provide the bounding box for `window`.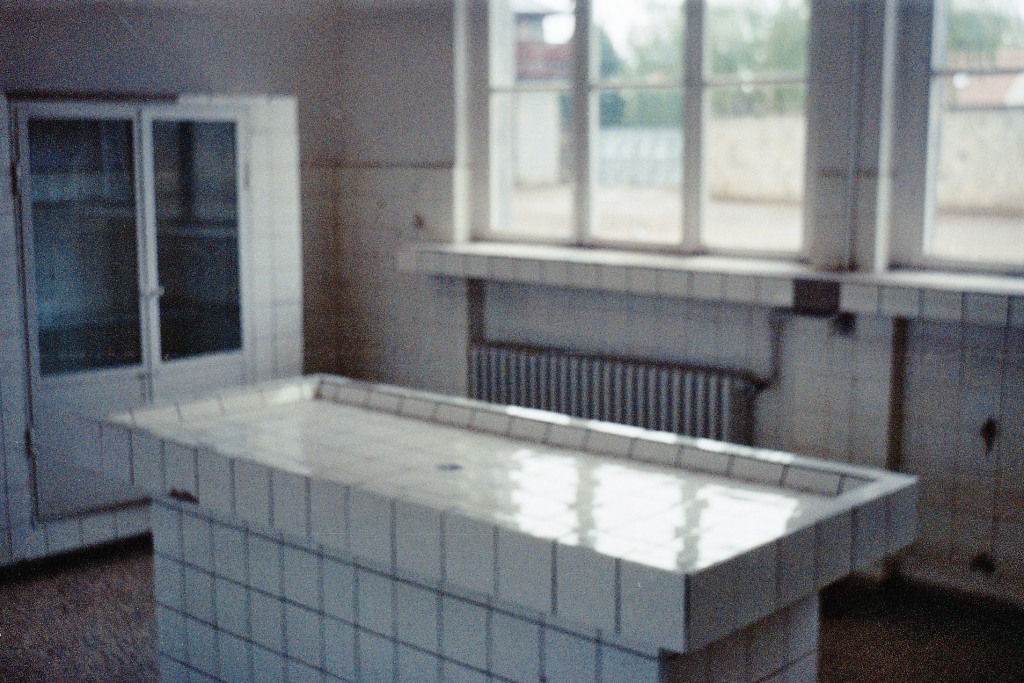
(left=36, top=68, right=286, bottom=411).
